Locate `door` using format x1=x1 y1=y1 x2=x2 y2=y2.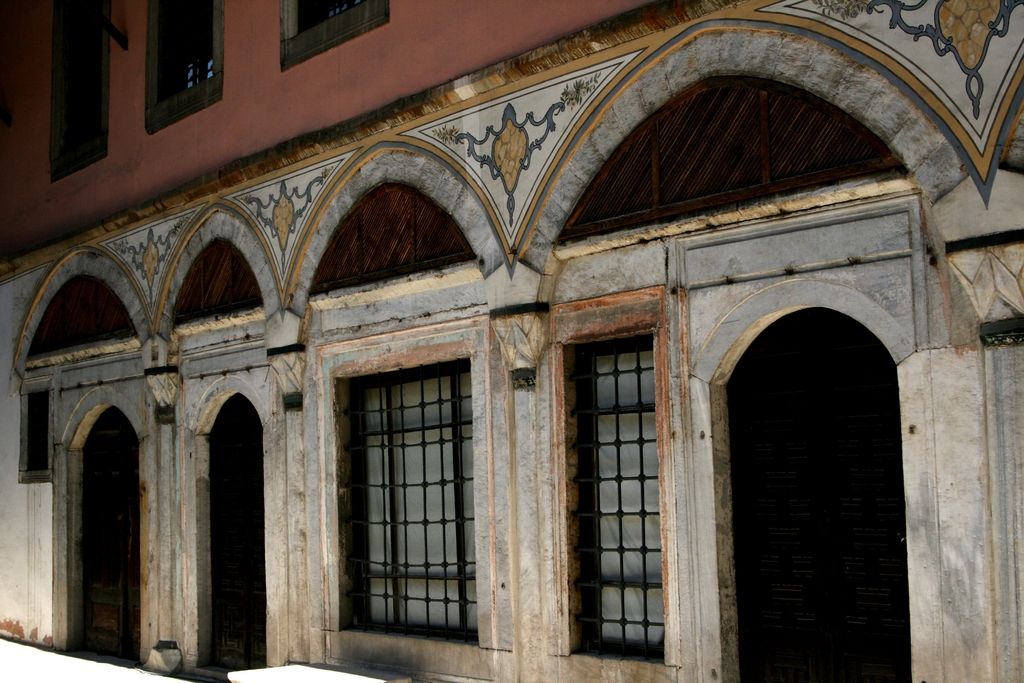
x1=727 y1=308 x2=913 y2=682.
